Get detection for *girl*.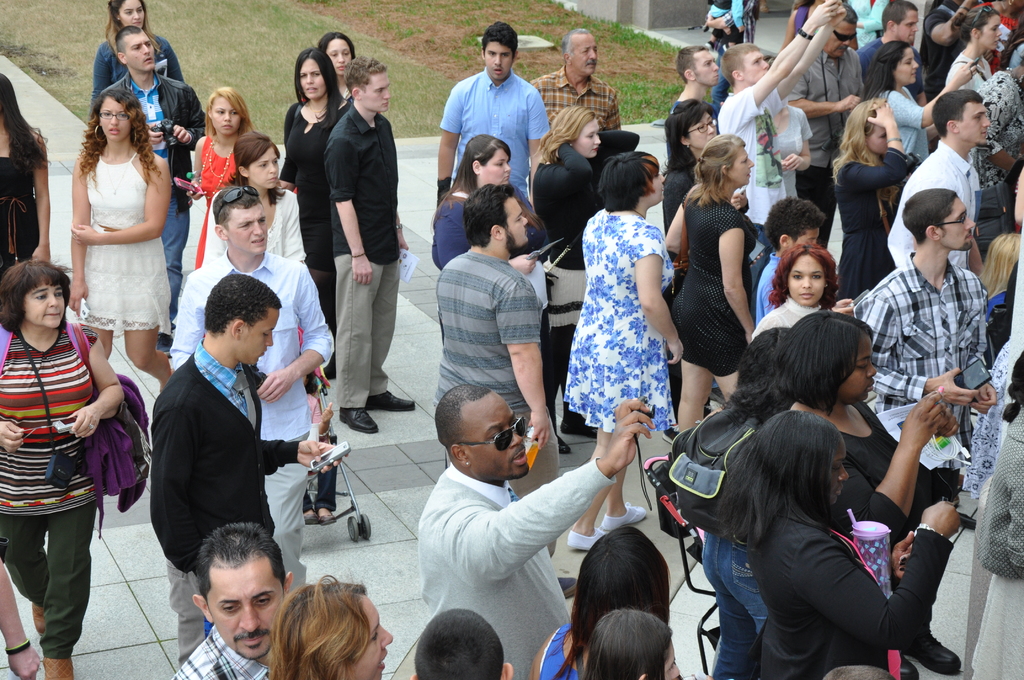
Detection: box=[752, 243, 842, 336].
